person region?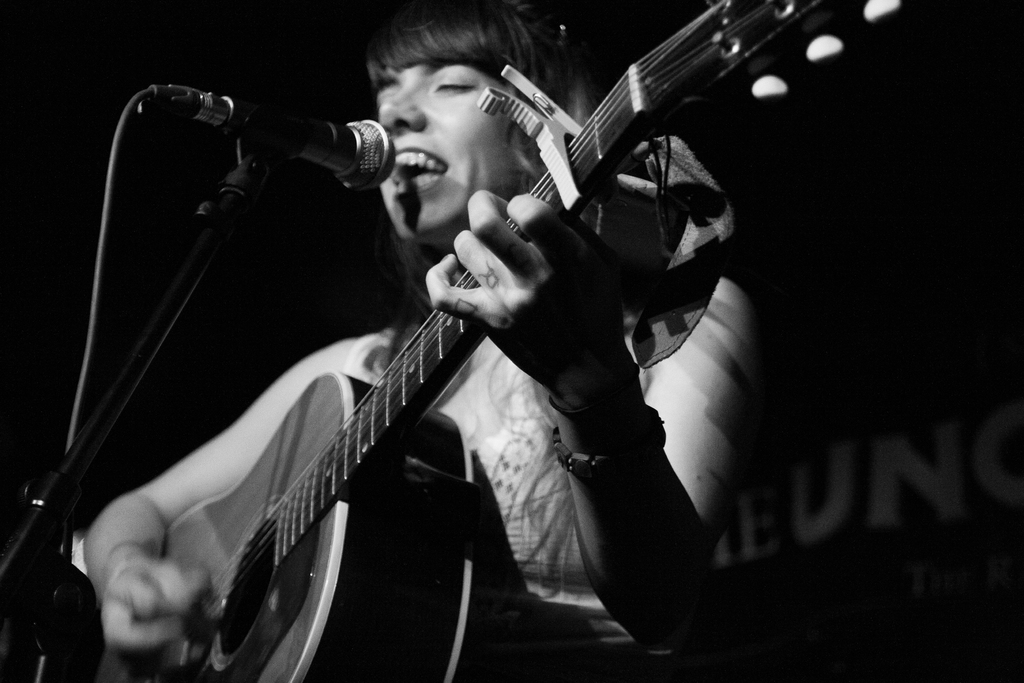
{"left": 89, "top": 24, "right": 740, "bottom": 682}
